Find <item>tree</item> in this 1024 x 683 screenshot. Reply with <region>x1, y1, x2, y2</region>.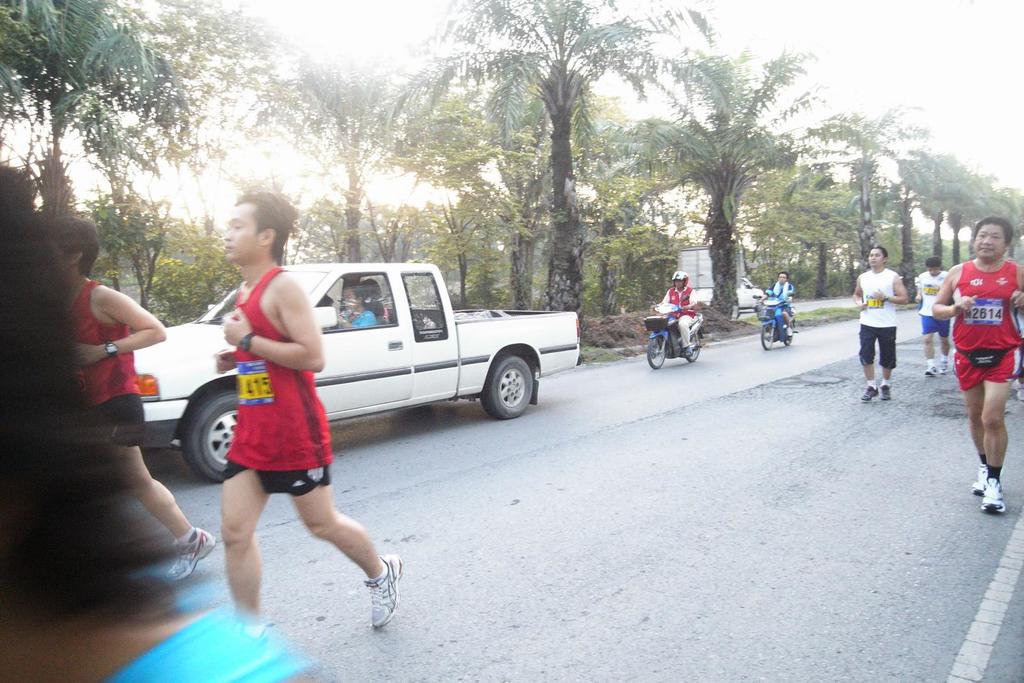
<region>615, 35, 847, 306</region>.
